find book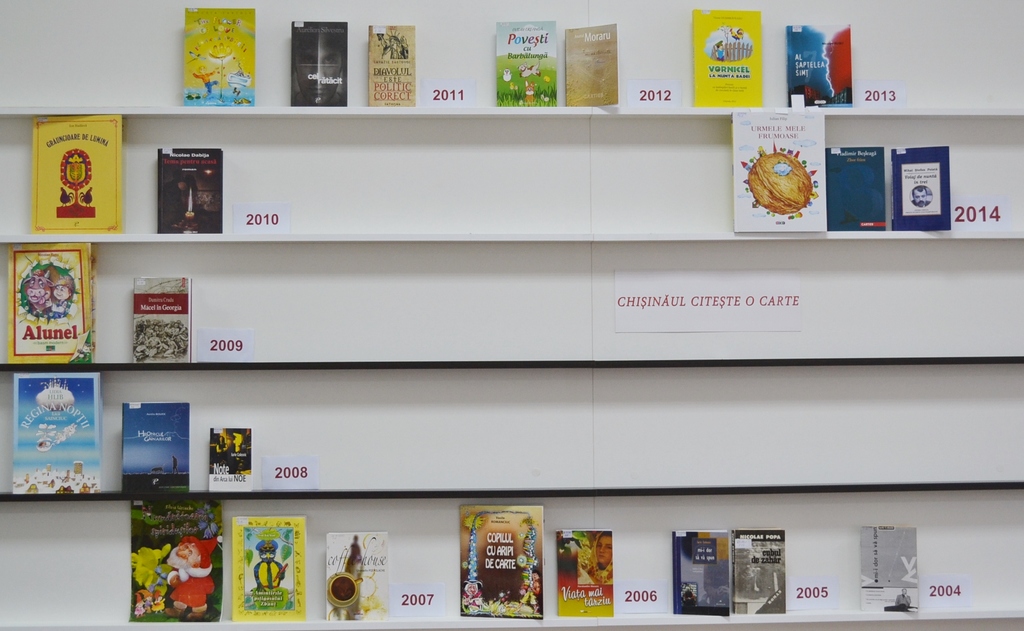
(x1=129, y1=495, x2=225, y2=621)
